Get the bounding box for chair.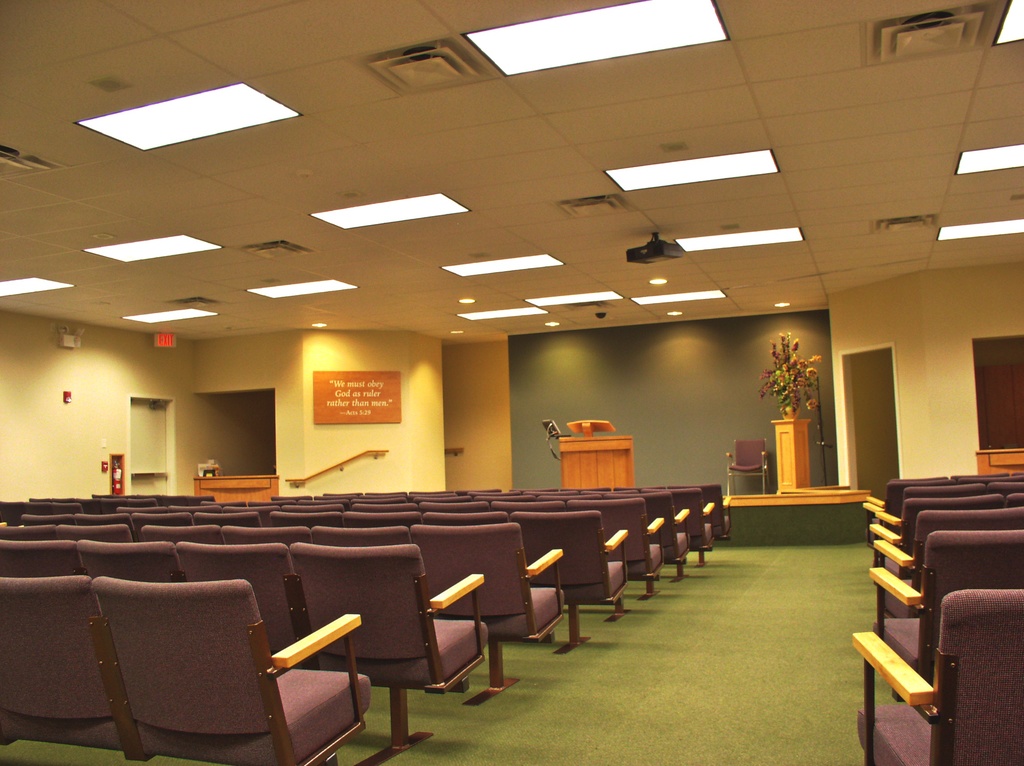
locate(856, 474, 950, 511).
